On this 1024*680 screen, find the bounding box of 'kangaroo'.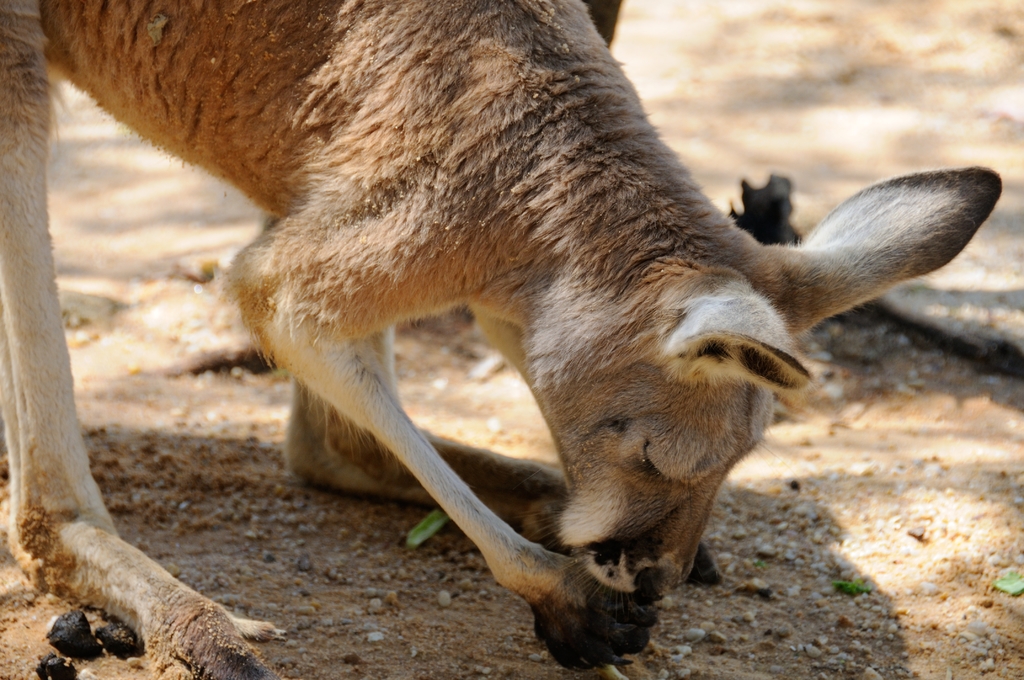
Bounding box: locate(0, 0, 1000, 679).
